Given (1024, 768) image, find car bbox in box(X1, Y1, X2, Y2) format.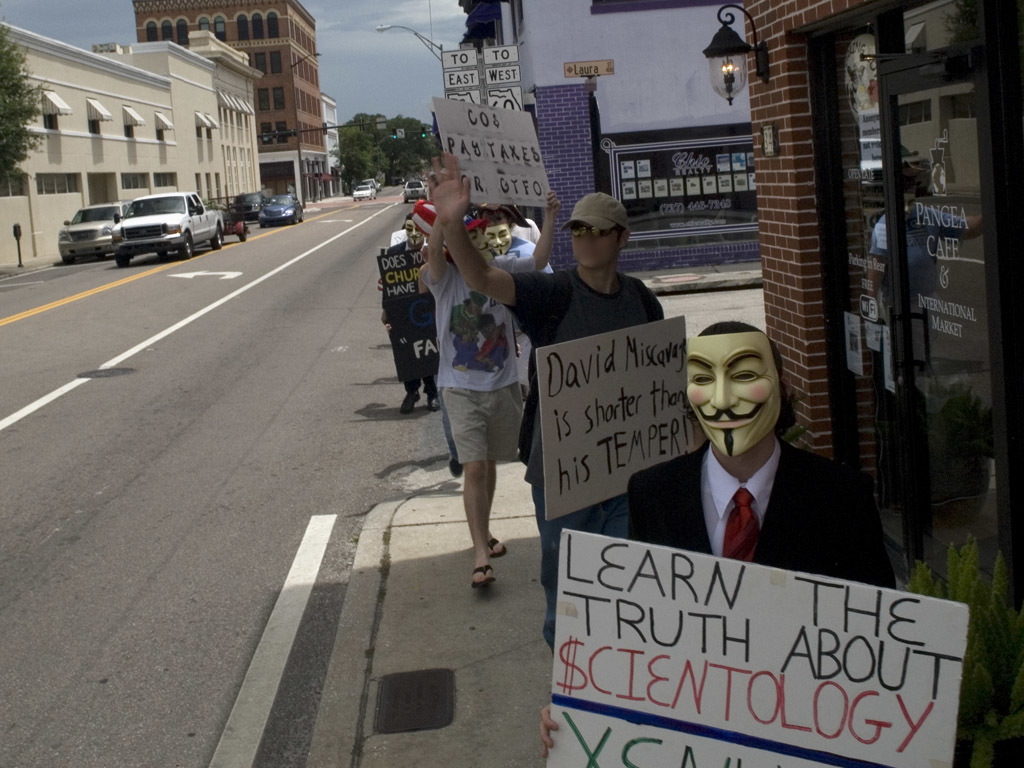
box(351, 183, 381, 203).
